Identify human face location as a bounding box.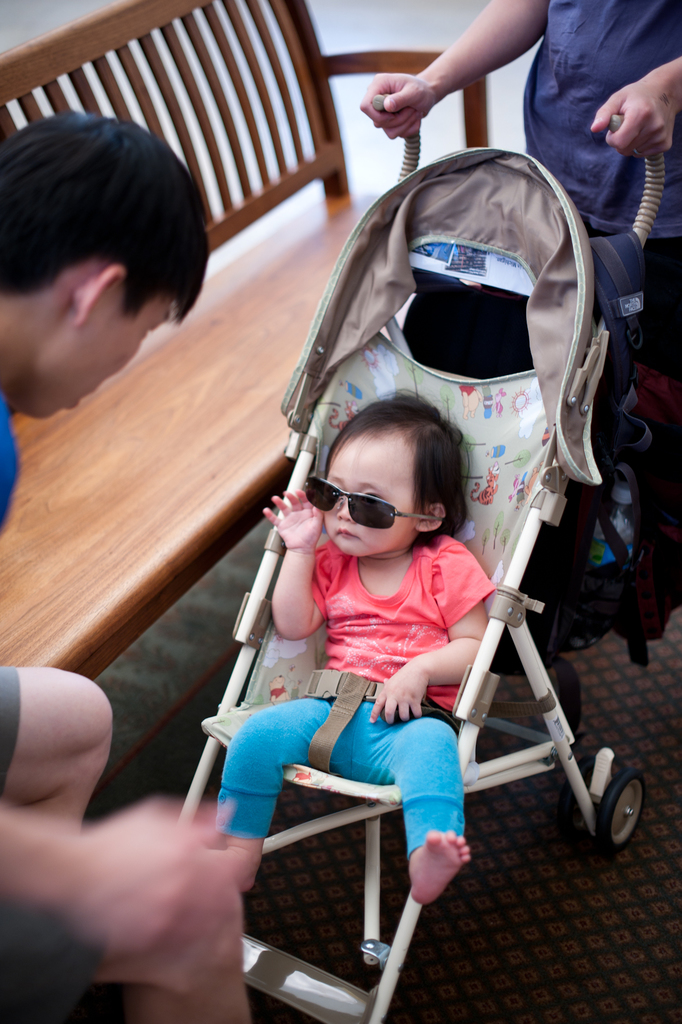
310, 428, 408, 564.
